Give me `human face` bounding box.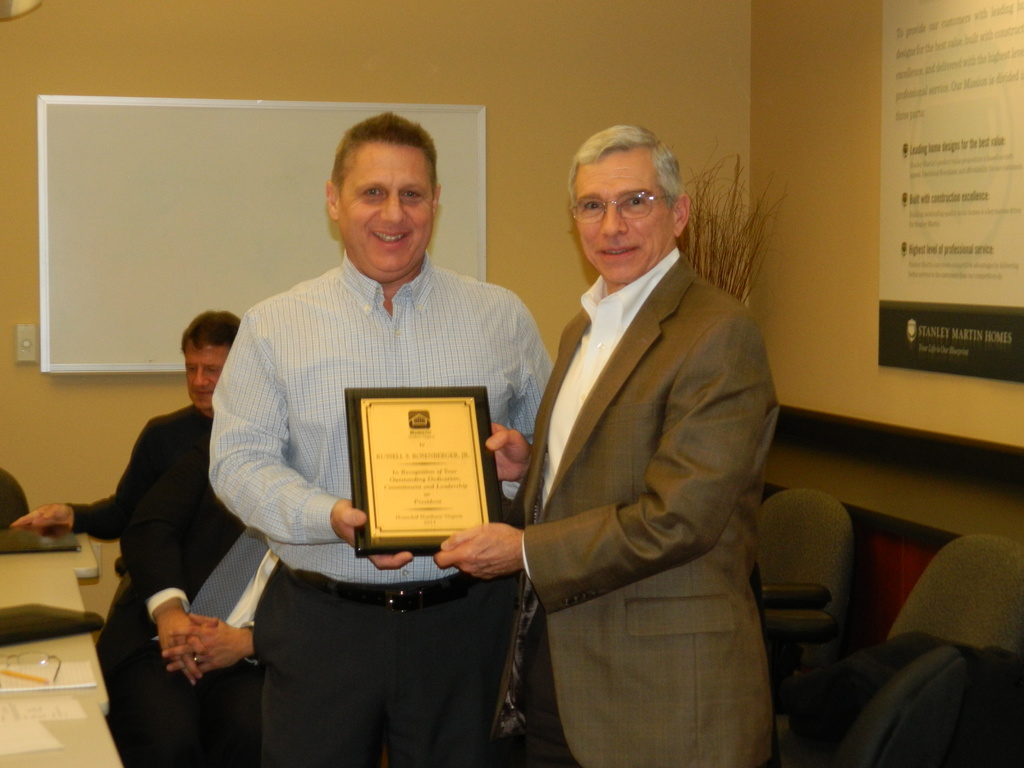
rect(181, 344, 227, 408).
